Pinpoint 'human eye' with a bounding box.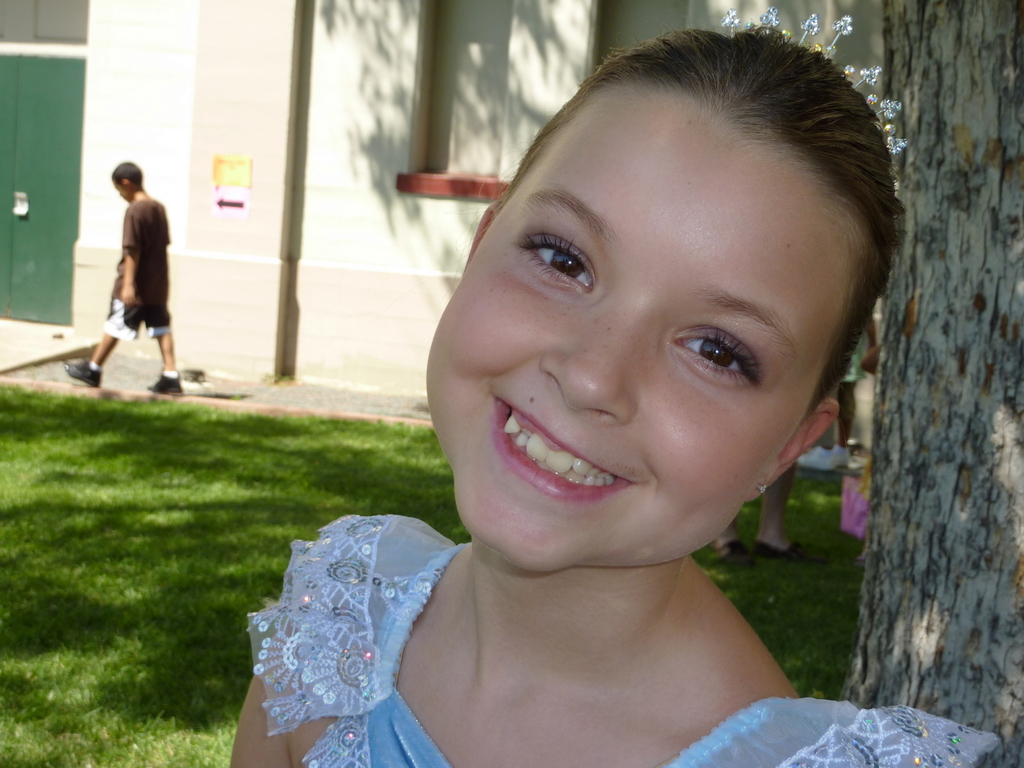
bbox=[511, 236, 595, 295].
